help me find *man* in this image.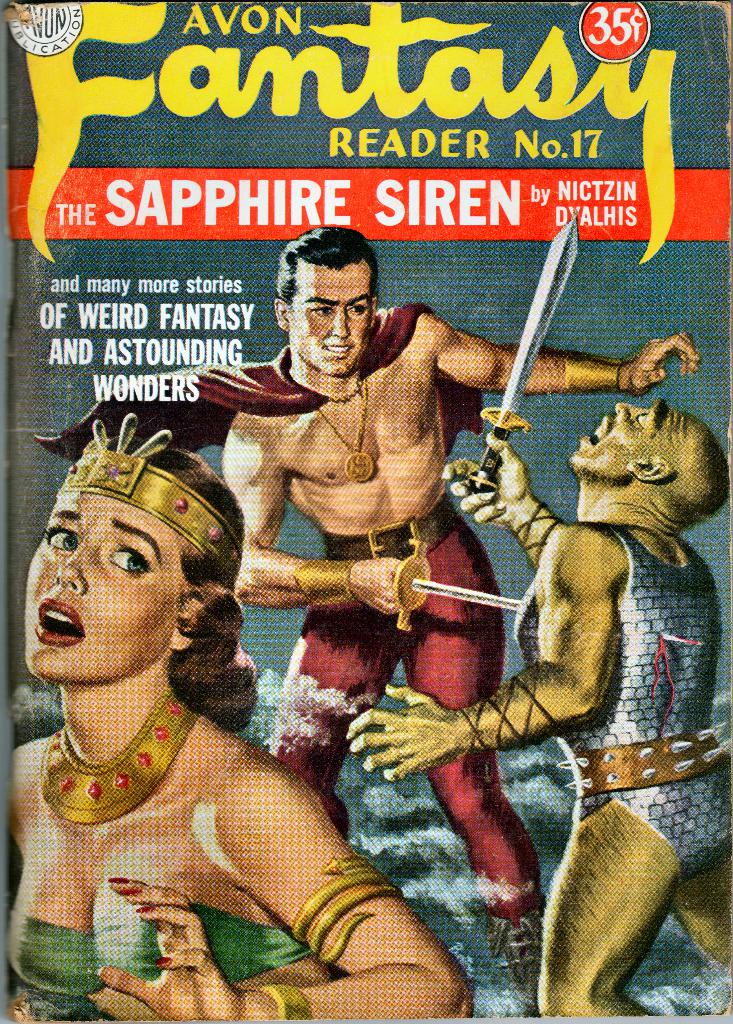
Found it: (left=211, top=220, right=697, bottom=1015).
